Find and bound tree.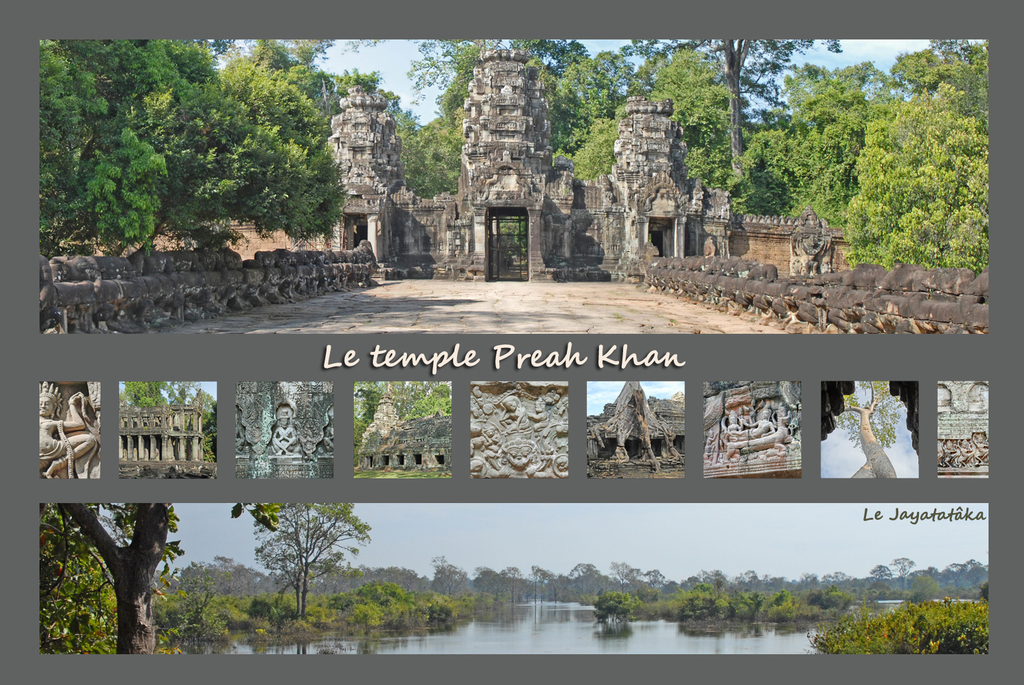
Bound: Rect(34, 510, 188, 645).
